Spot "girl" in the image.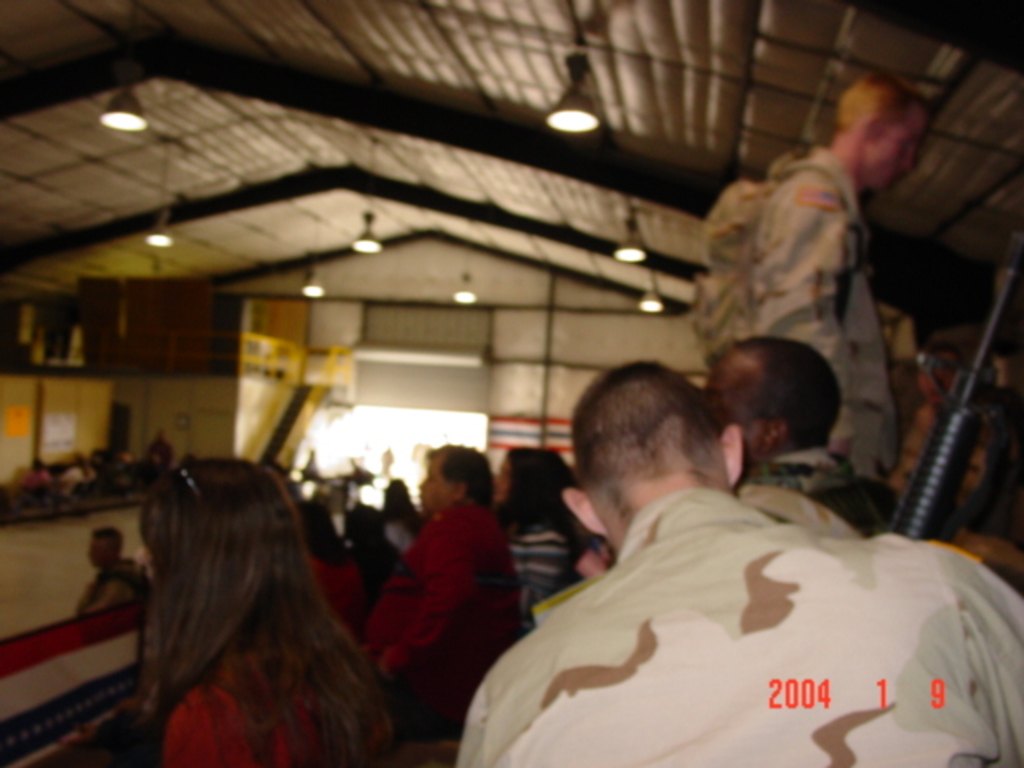
"girl" found at bbox=[139, 458, 395, 763].
